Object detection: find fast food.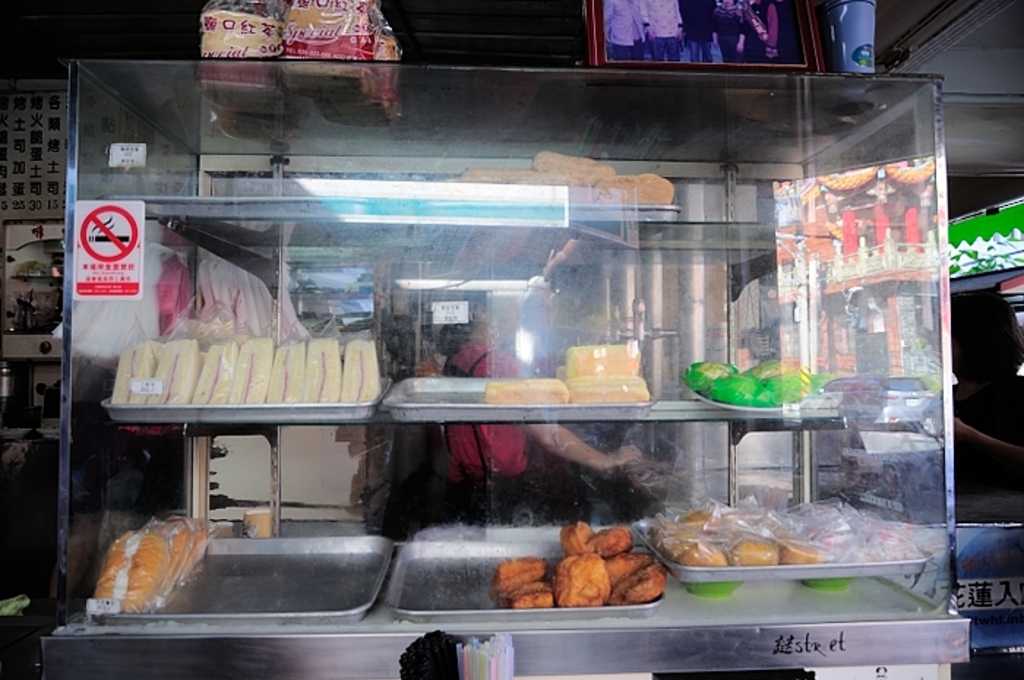
<bbox>478, 376, 566, 402</bbox>.
